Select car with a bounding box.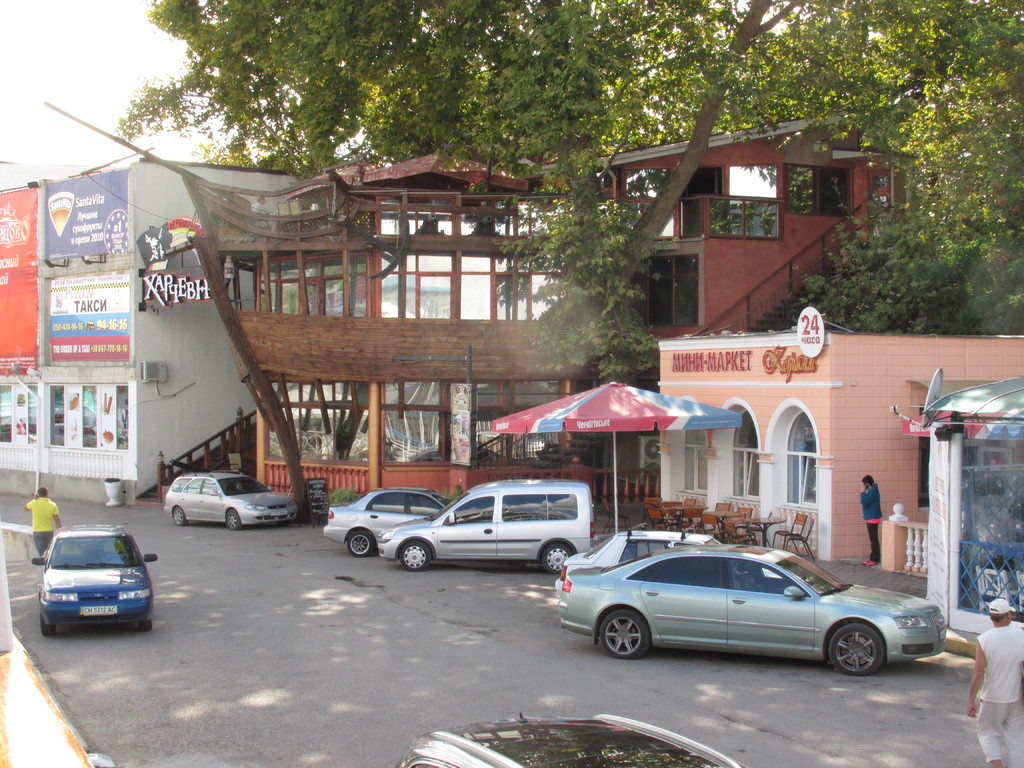
bbox=[549, 527, 721, 588].
